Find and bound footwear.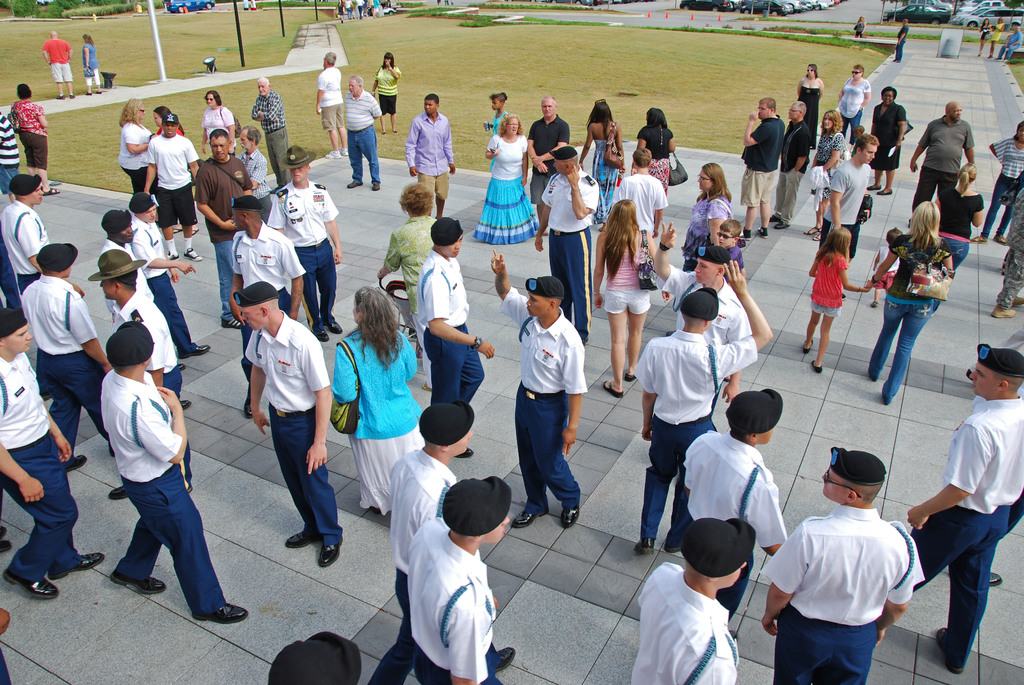
Bound: x1=371 y1=182 x2=383 y2=193.
